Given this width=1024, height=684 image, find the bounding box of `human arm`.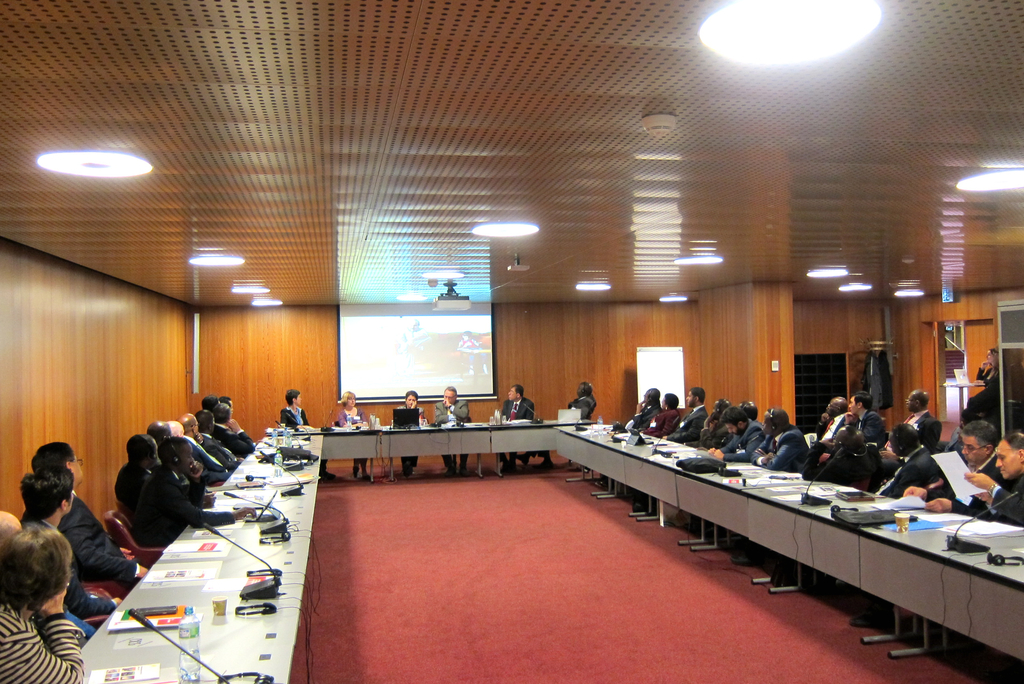
box=[152, 478, 255, 528].
